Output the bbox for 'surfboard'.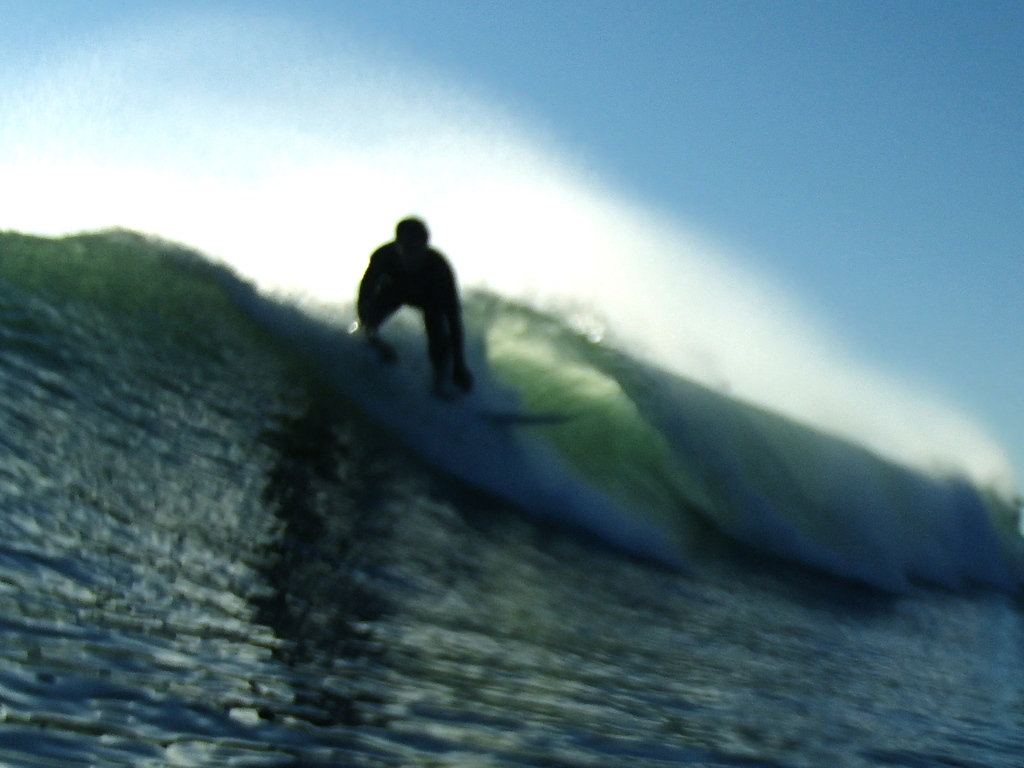
left=467, top=411, right=575, bottom=430.
